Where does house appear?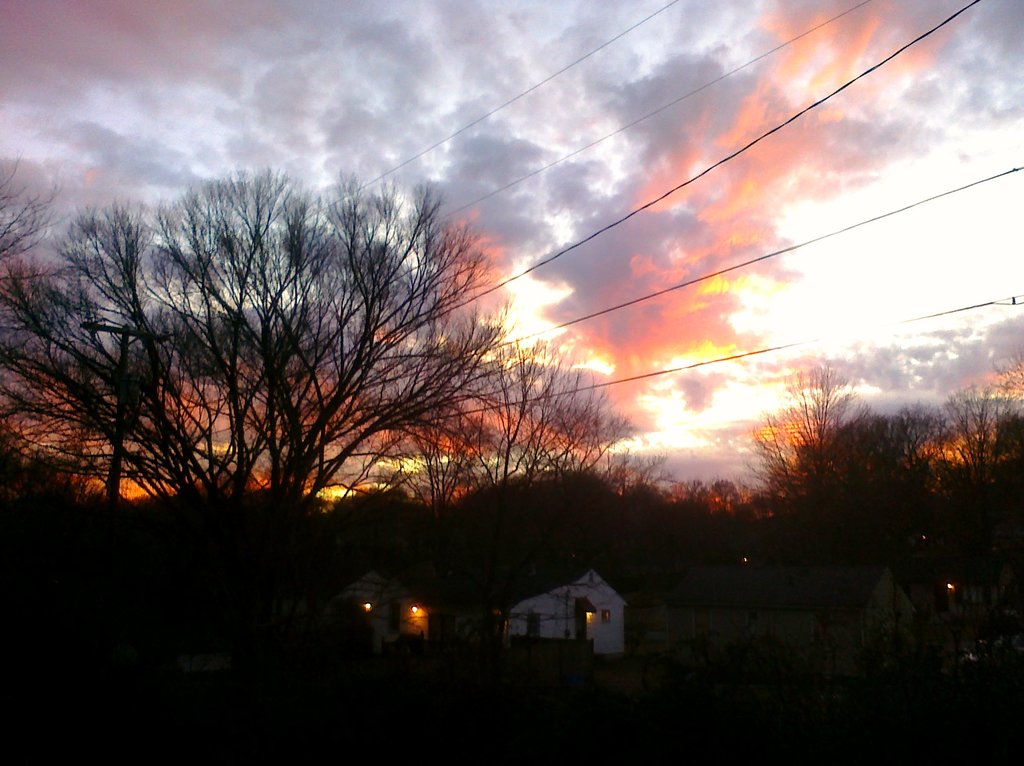
Appears at locate(241, 556, 350, 647).
